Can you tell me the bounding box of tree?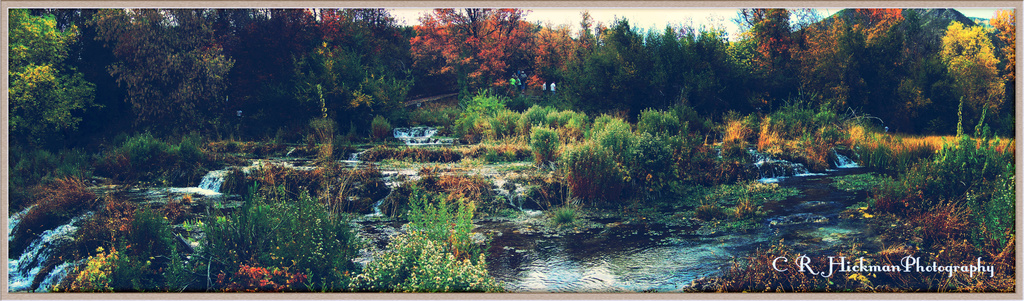
214/9/291/137.
